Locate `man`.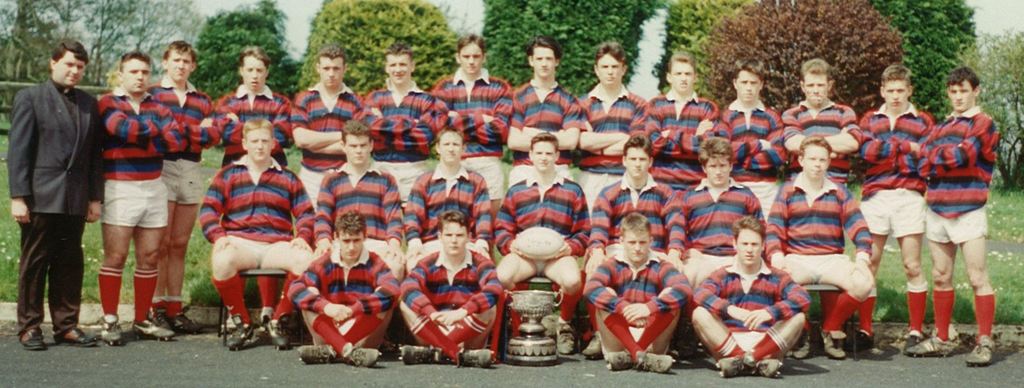
Bounding box: <region>199, 114, 316, 350</region>.
